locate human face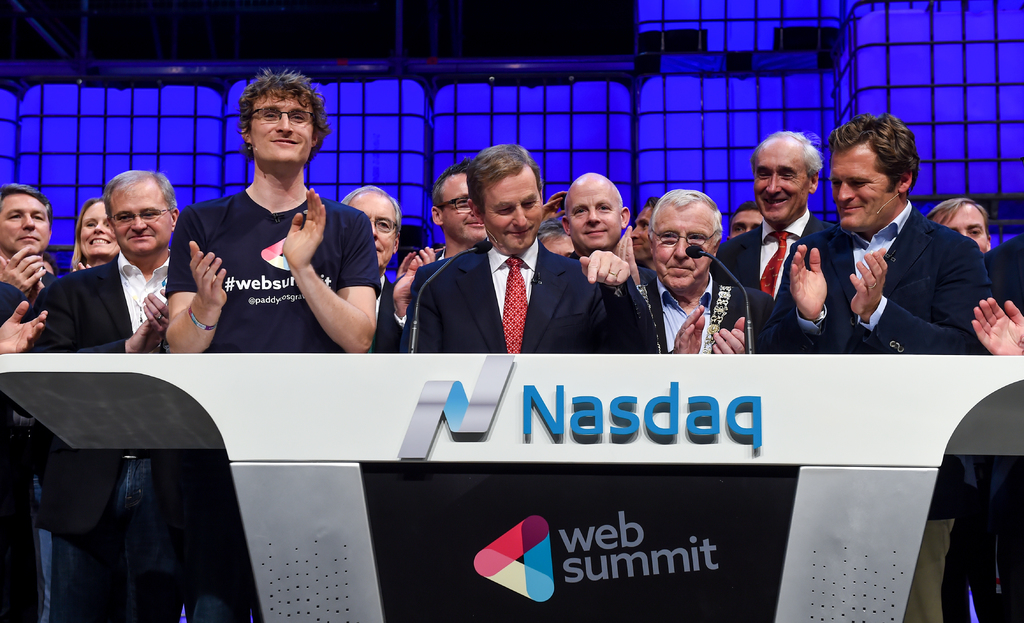
rect(569, 183, 628, 250)
